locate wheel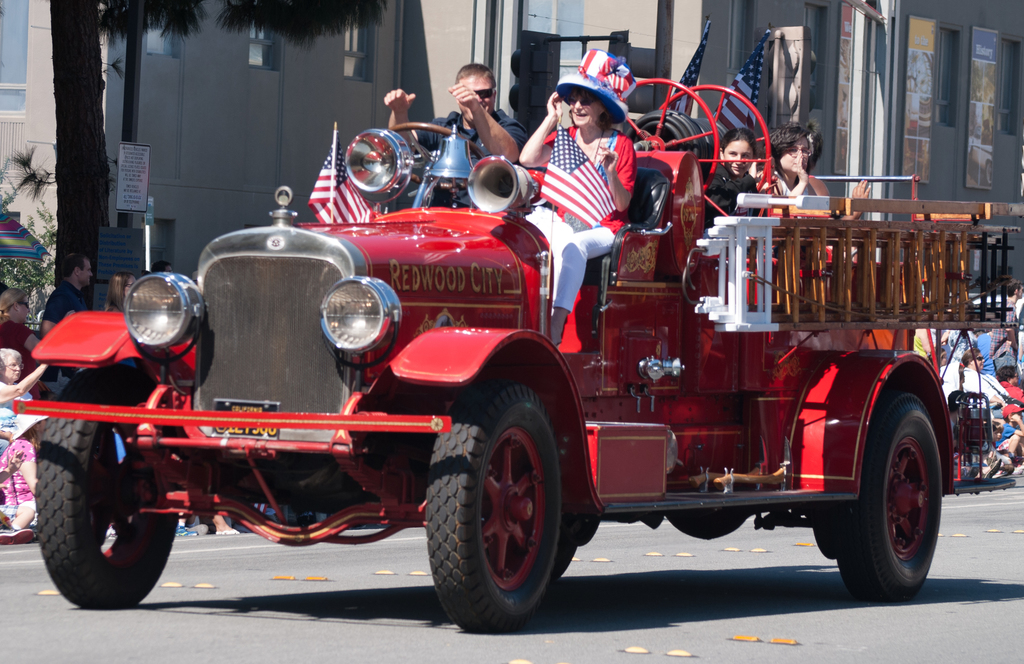
824,383,941,595
